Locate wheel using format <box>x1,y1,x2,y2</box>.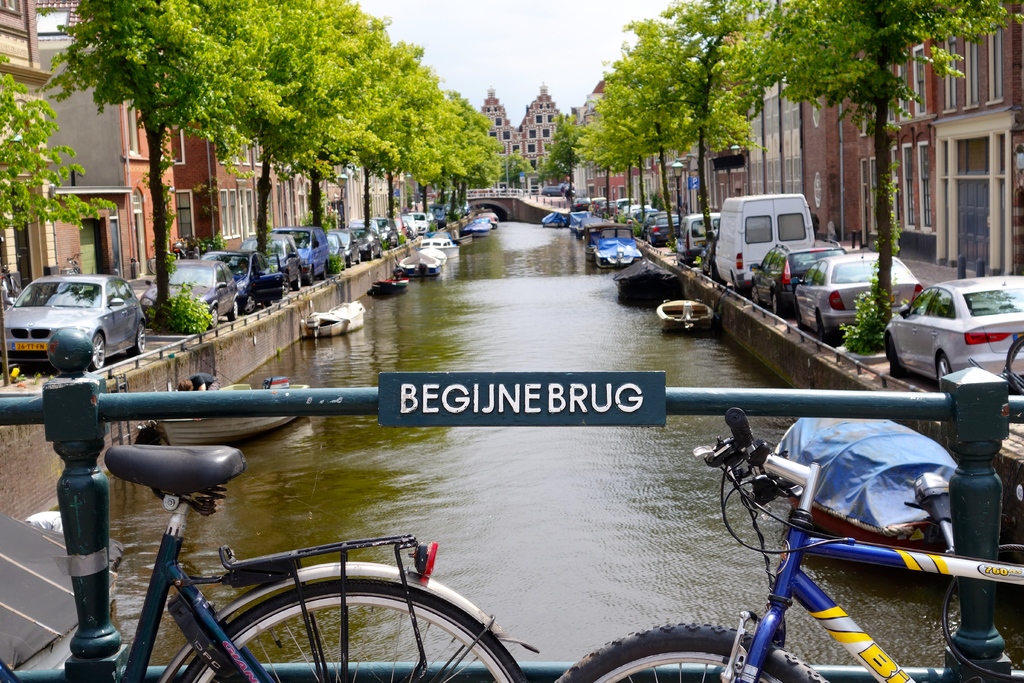
<box>797,311,803,331</box>.
